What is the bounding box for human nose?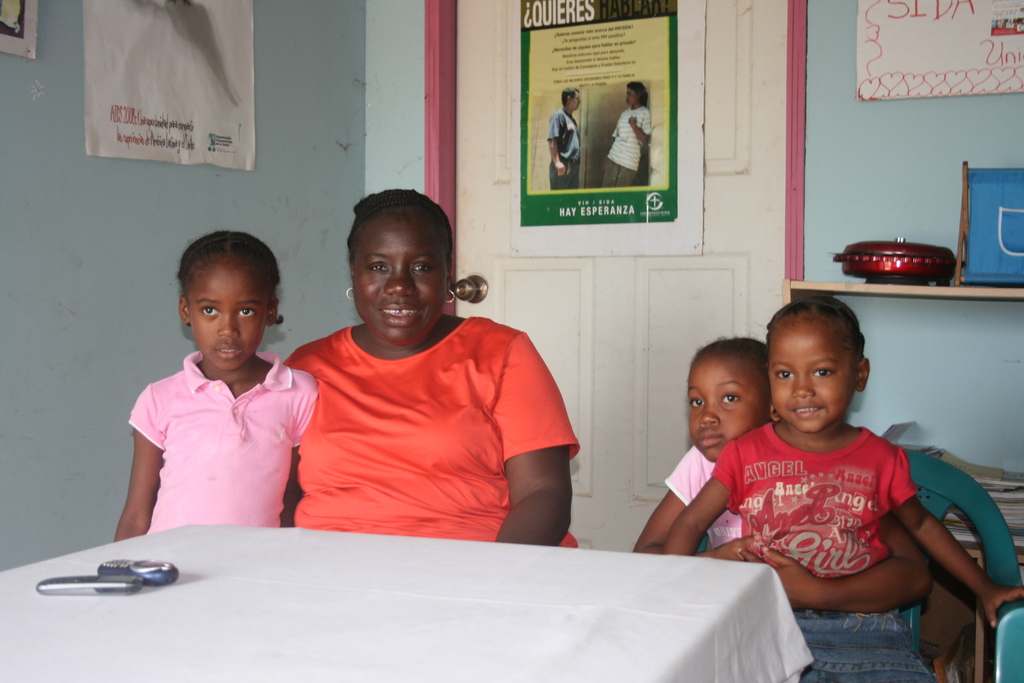
x1=789 y1=374 x2=817 y2=399.
